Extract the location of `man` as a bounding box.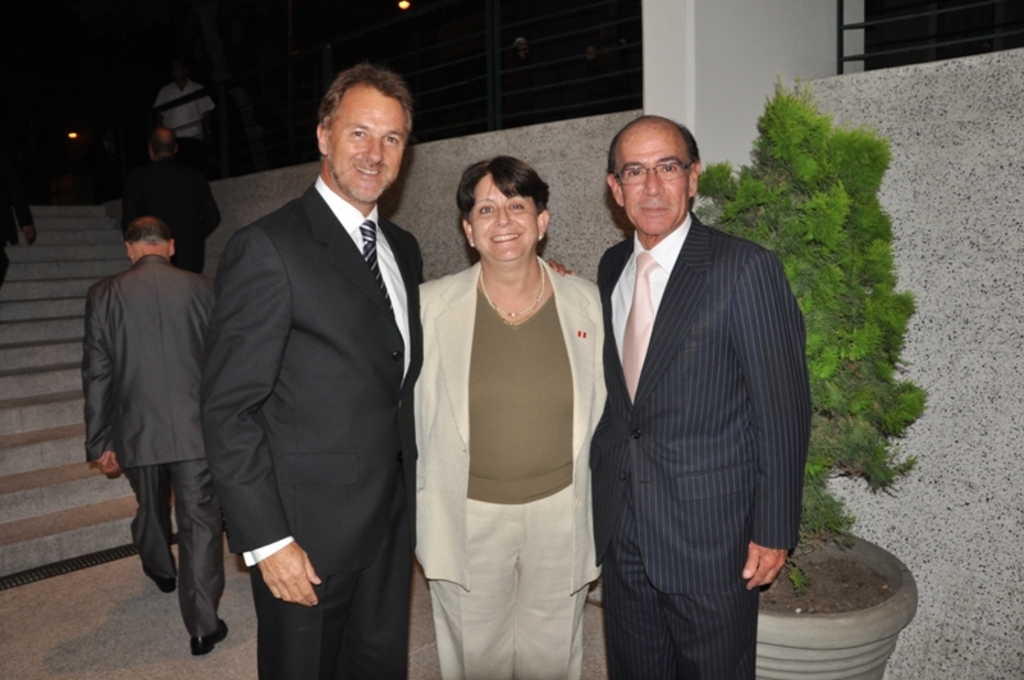
145/60/219/170.
